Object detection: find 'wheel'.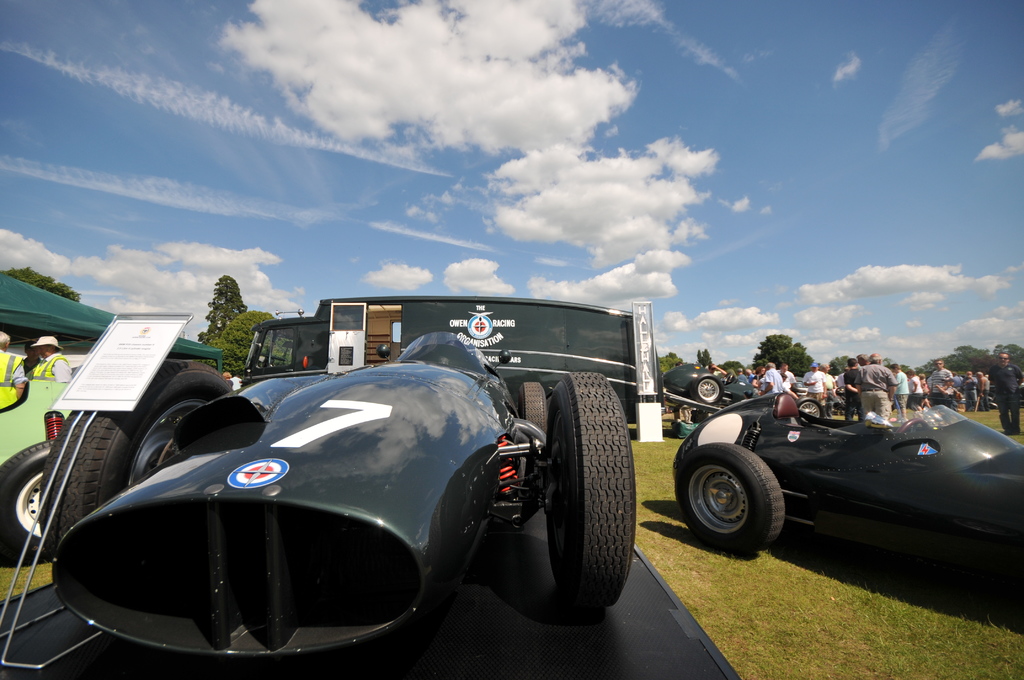
(548, 367, 631, 610).
